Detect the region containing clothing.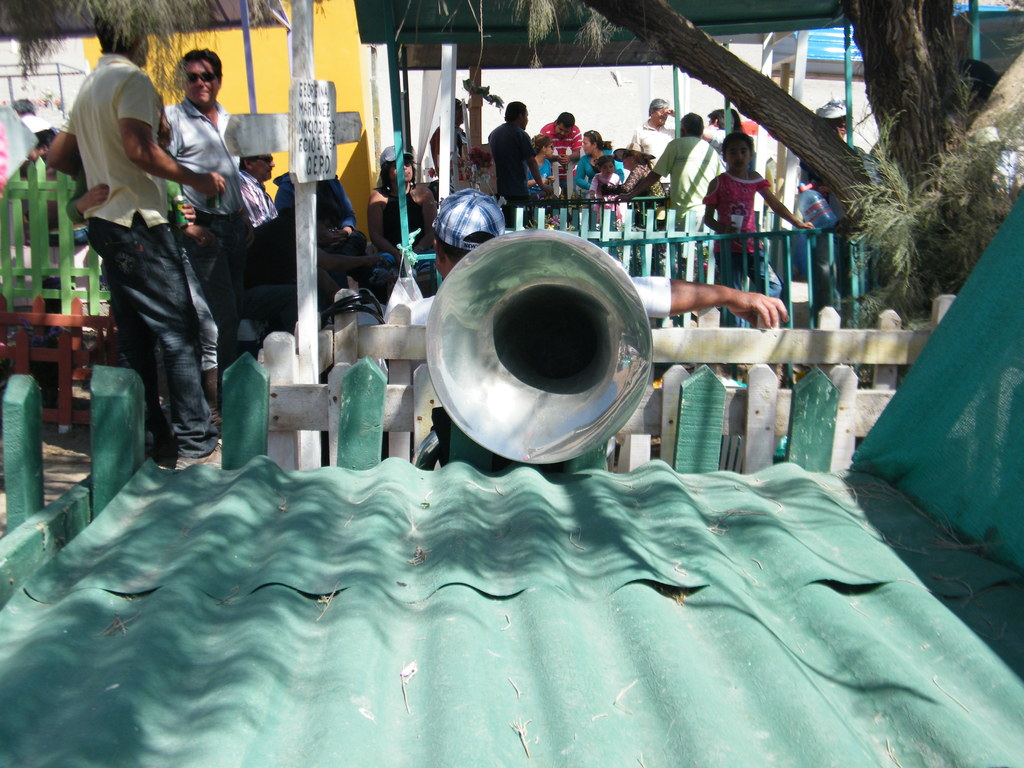
<box>380,192,434,267</box>.
